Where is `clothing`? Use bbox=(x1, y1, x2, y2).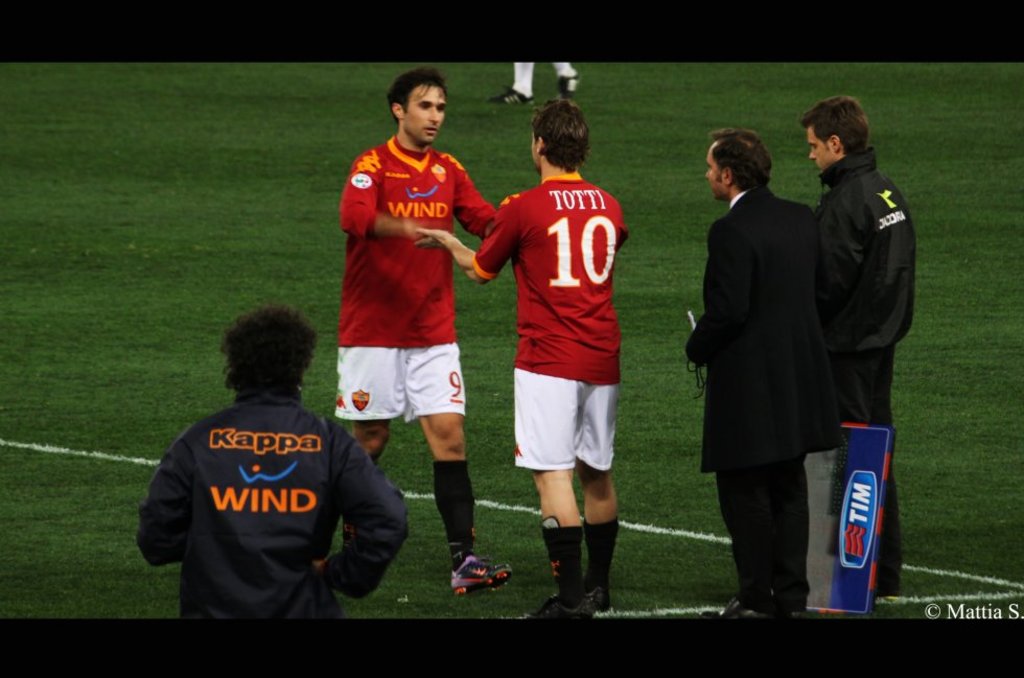
bbox=(511, 55, 579, 95).
